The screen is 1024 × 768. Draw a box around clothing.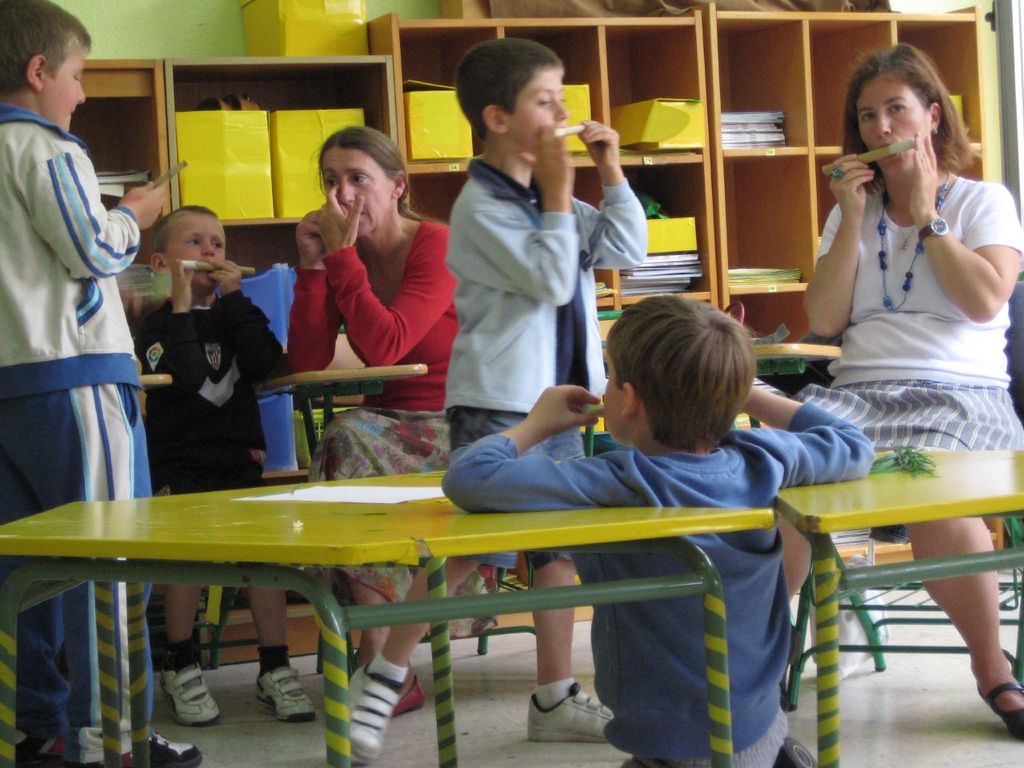
l=438, t=156, r=654, b=566.
